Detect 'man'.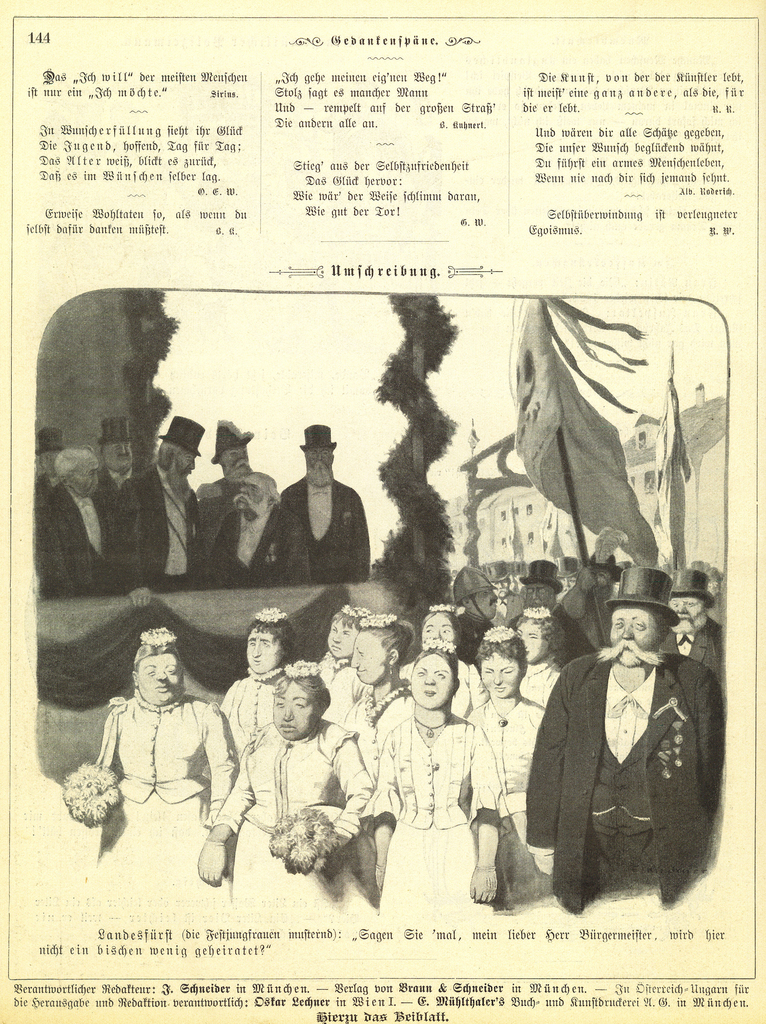
Detected at <bbox>42, 446, 121, 599</bbox>.
